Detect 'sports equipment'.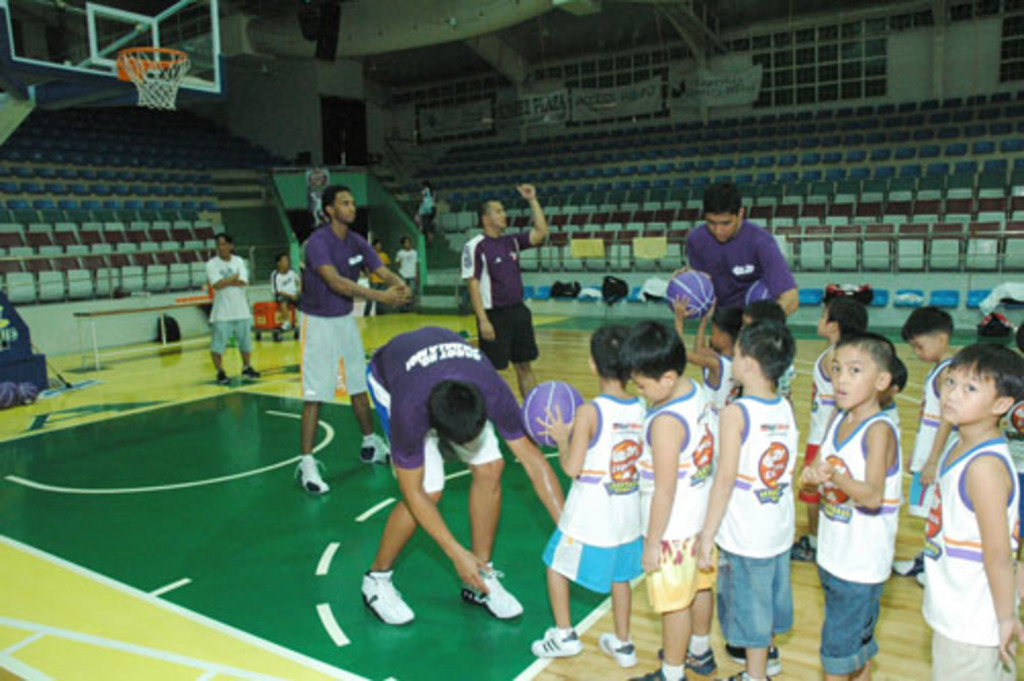
Detected at [x1=458, y1=562, x2=519, y2=620].
